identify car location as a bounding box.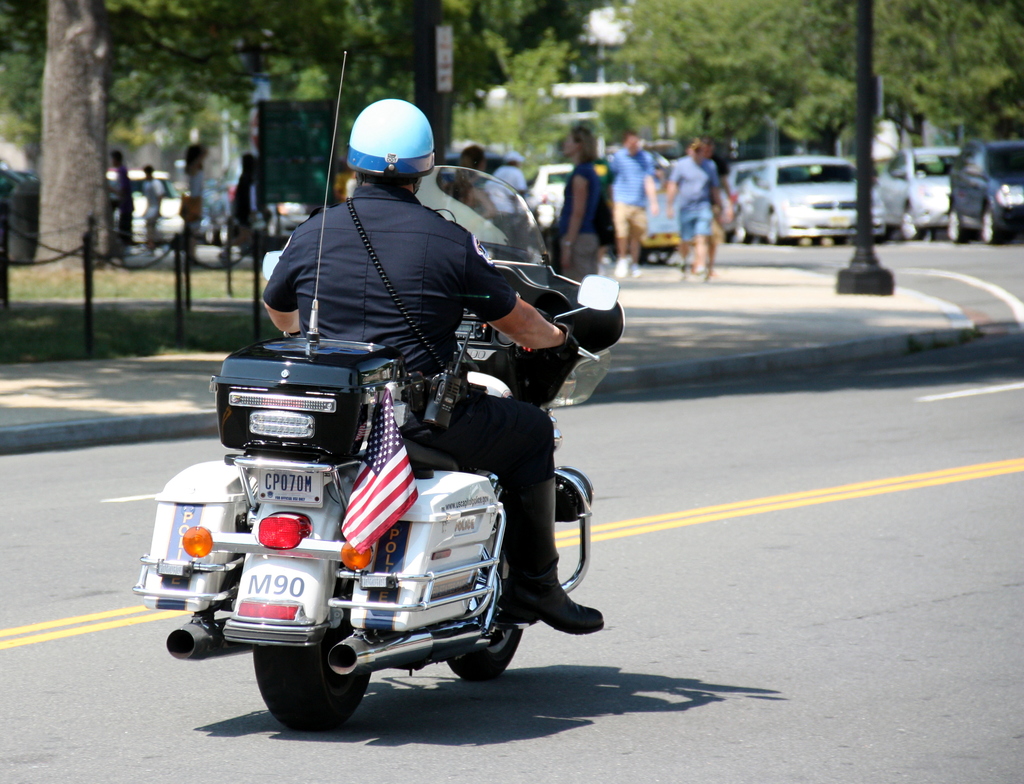
l=525, t=164, r=573, b=224.
